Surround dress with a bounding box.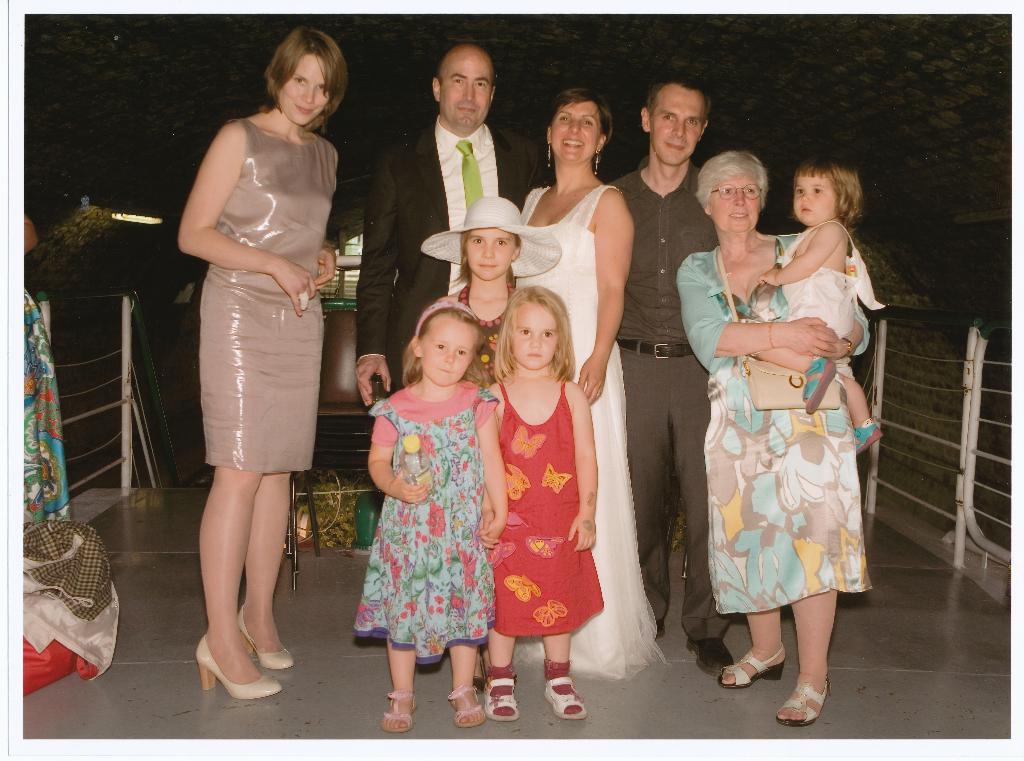
left=353, top=381, right=493, bottom=666.
